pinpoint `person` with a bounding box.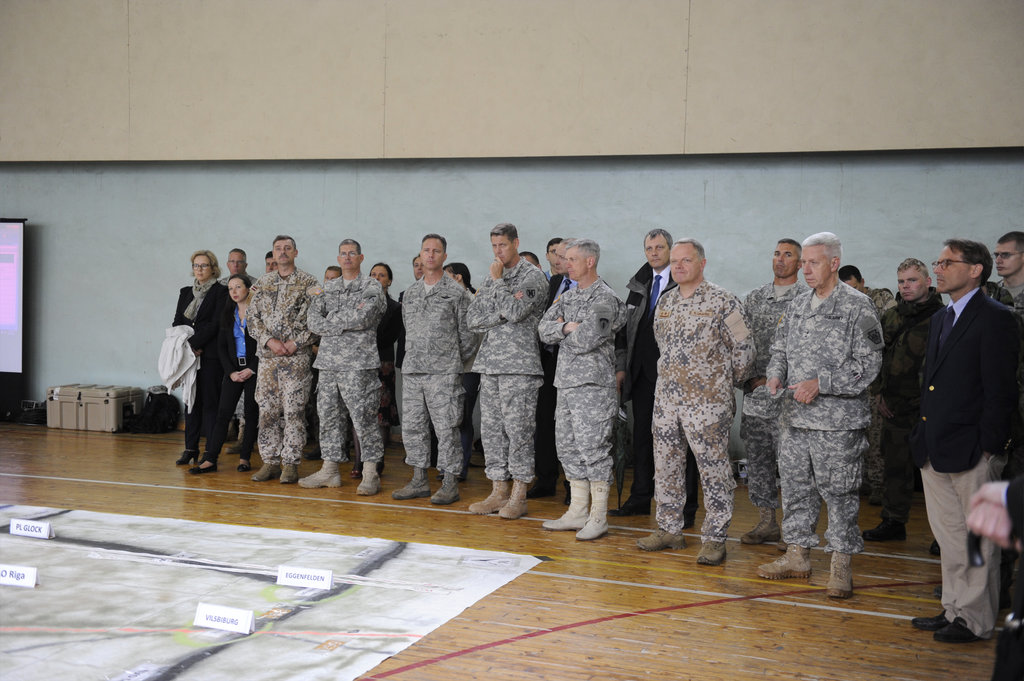
crop(764, 227, 888, 607).
